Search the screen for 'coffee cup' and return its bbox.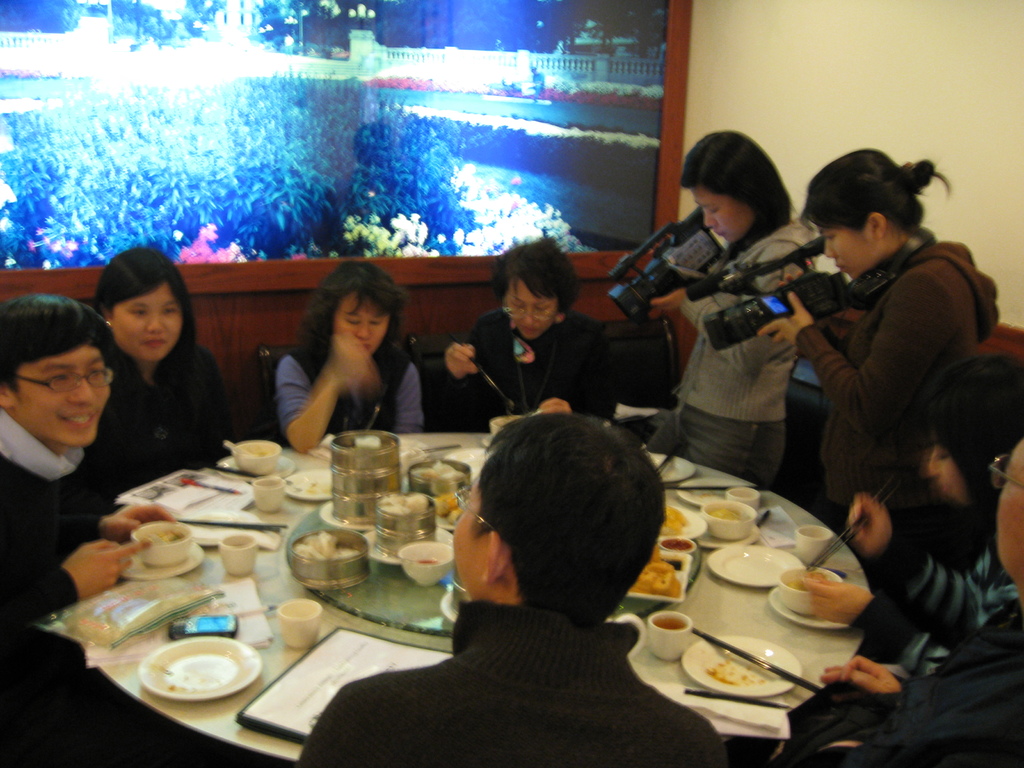
Found: select_region(273, 595, 324, 653).
